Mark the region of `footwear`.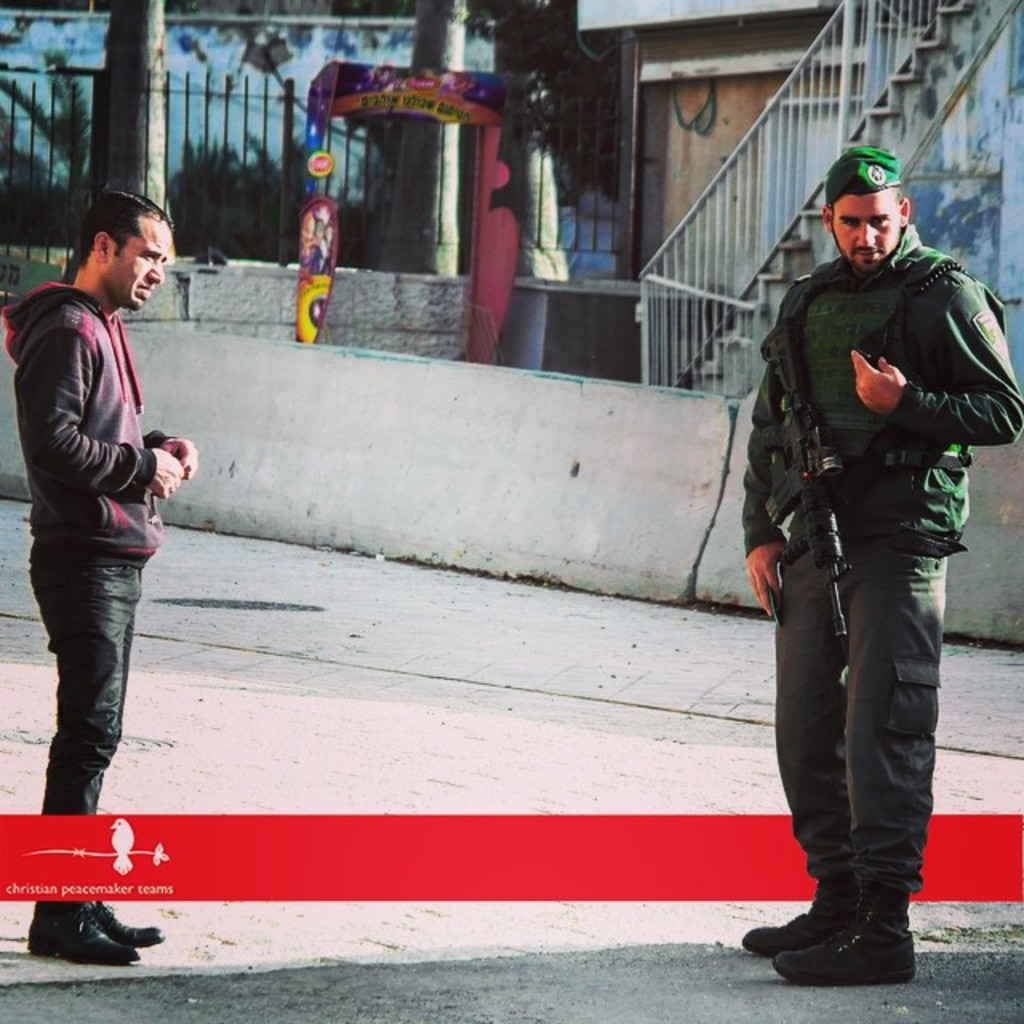
Region: left=19, top=898, right=138, bottom=976.
